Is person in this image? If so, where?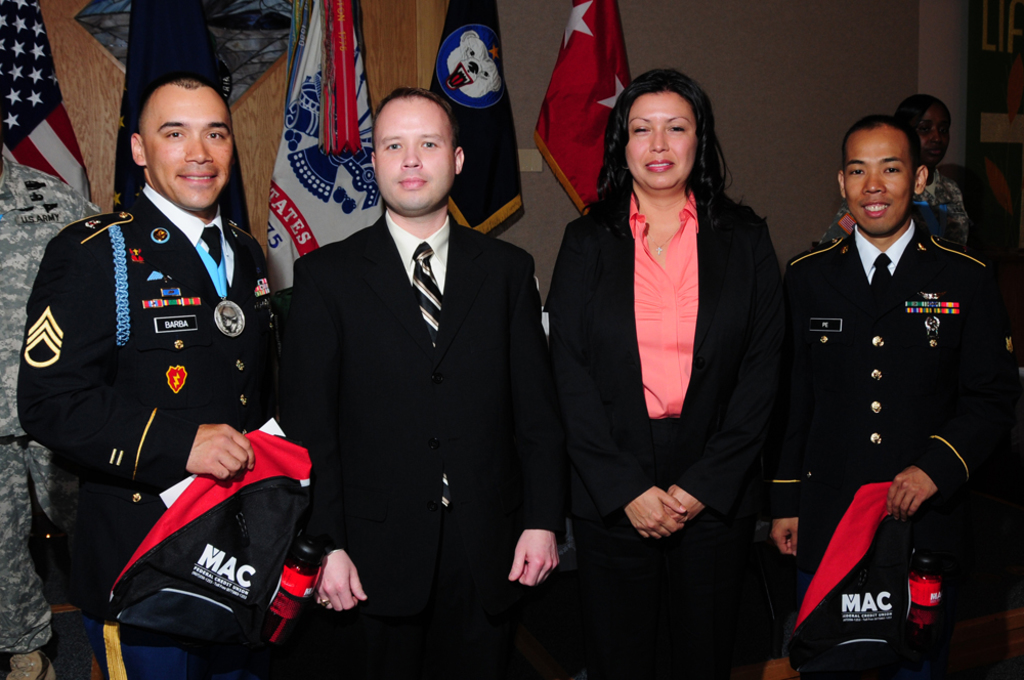
Yes, at bbox=[546, 65, 778, 679].
